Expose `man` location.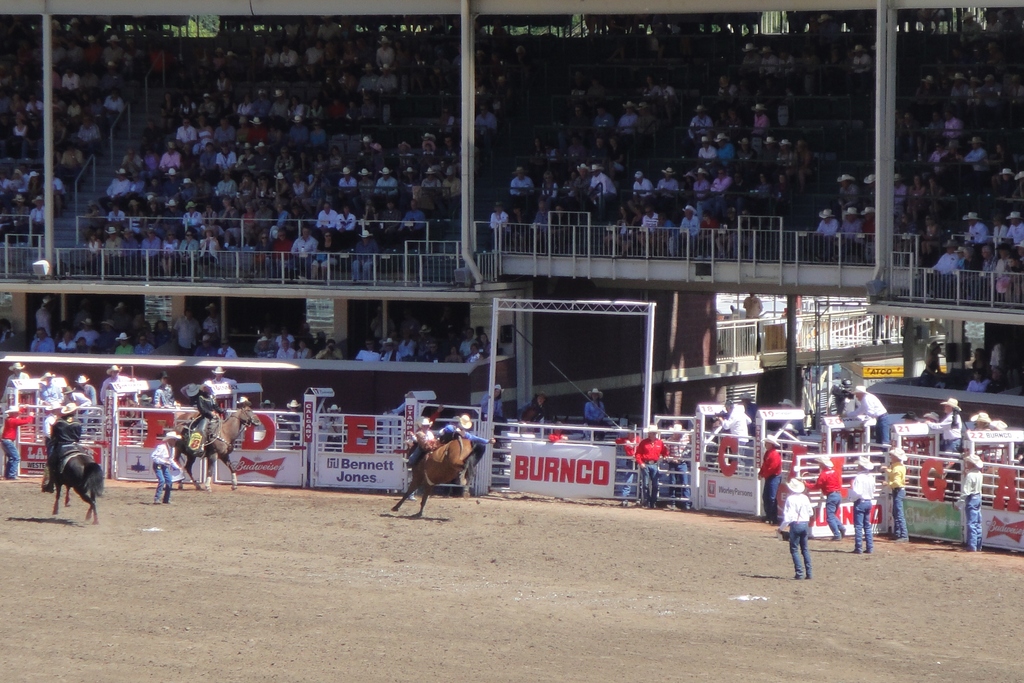
Exposed at {"left": 195, "top": 333, "right": 216, "bottom": 354}.
